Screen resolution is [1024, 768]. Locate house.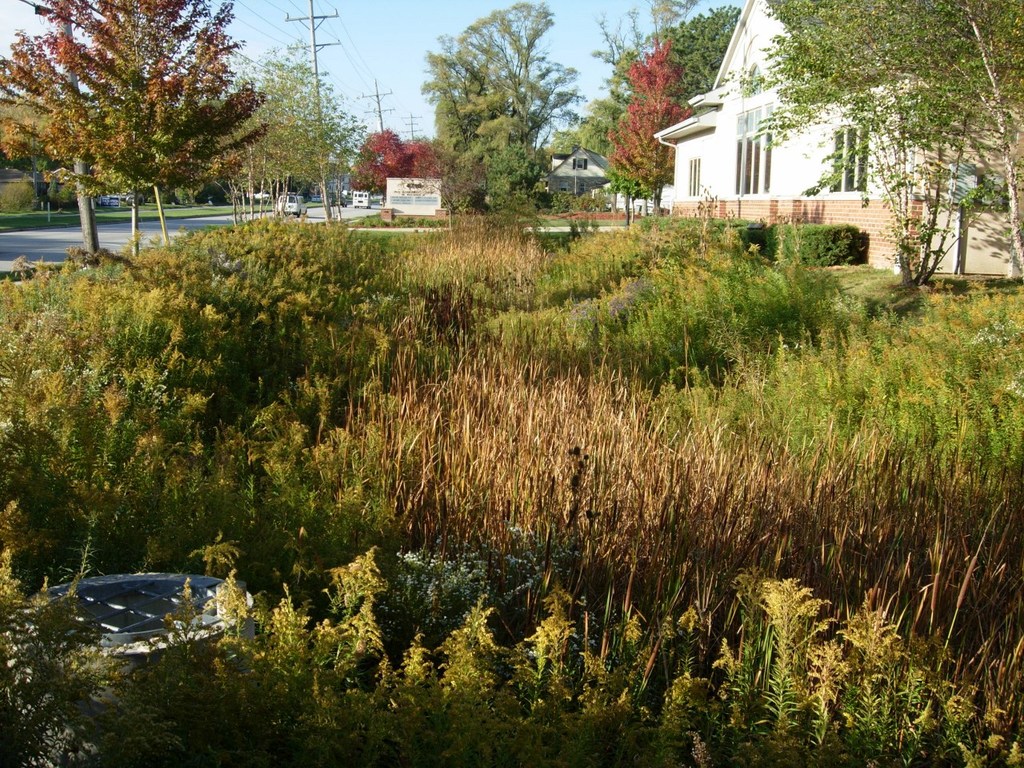
(653,0,1023,265).
